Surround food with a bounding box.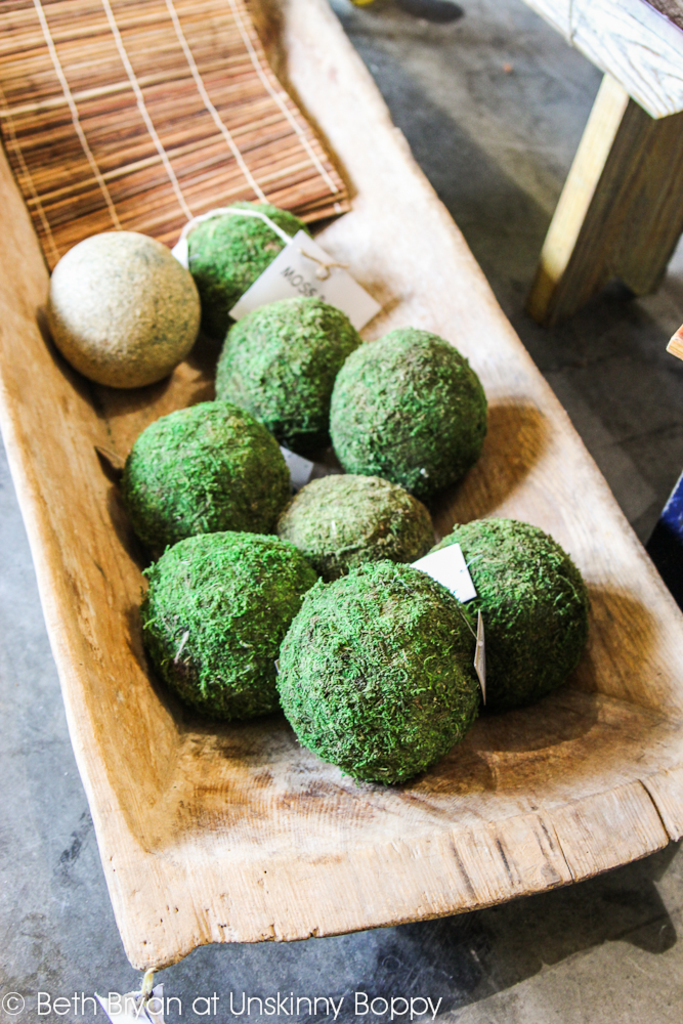
detection(327, 329, 496, 512).
